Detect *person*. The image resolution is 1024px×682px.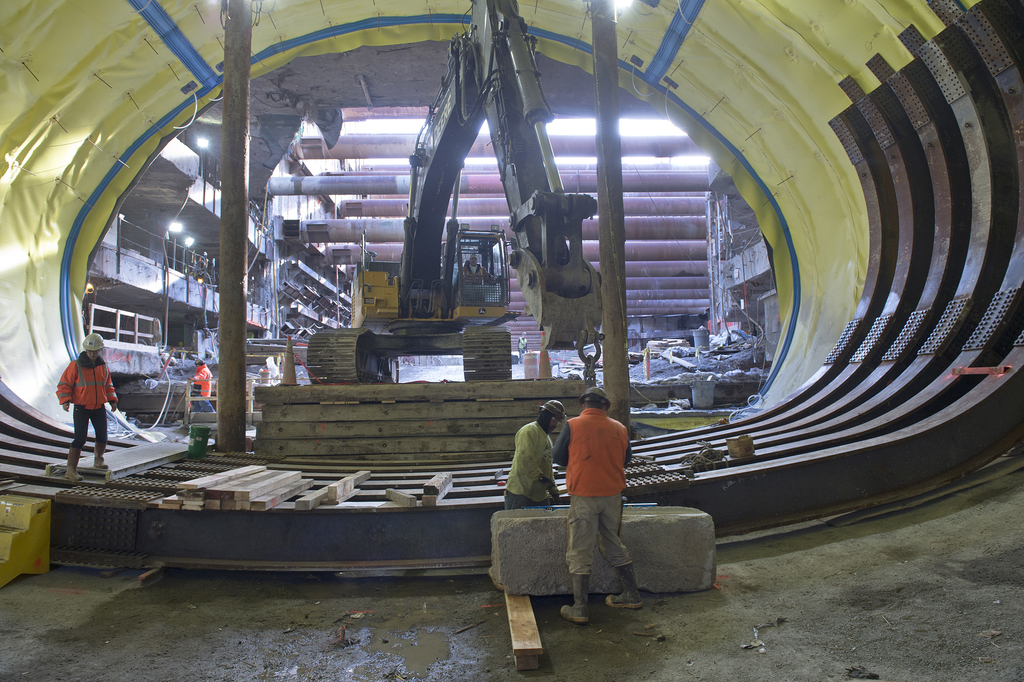
(left=463, top=256, right=483, bottom=273).
